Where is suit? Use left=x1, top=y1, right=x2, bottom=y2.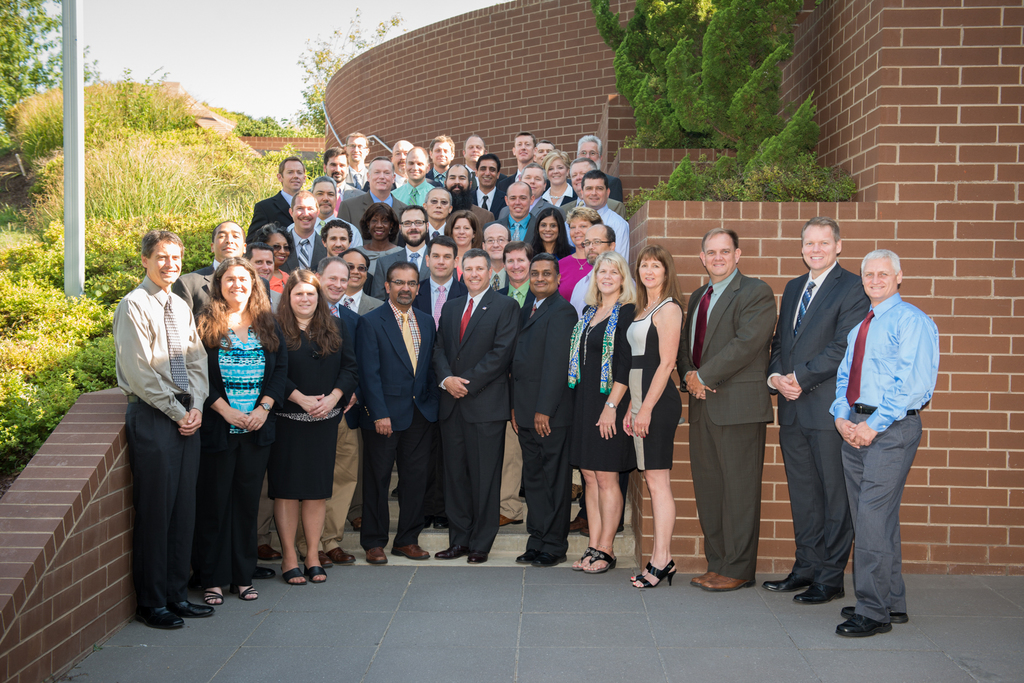
left=245, top=189, right=295, bottom=246.
